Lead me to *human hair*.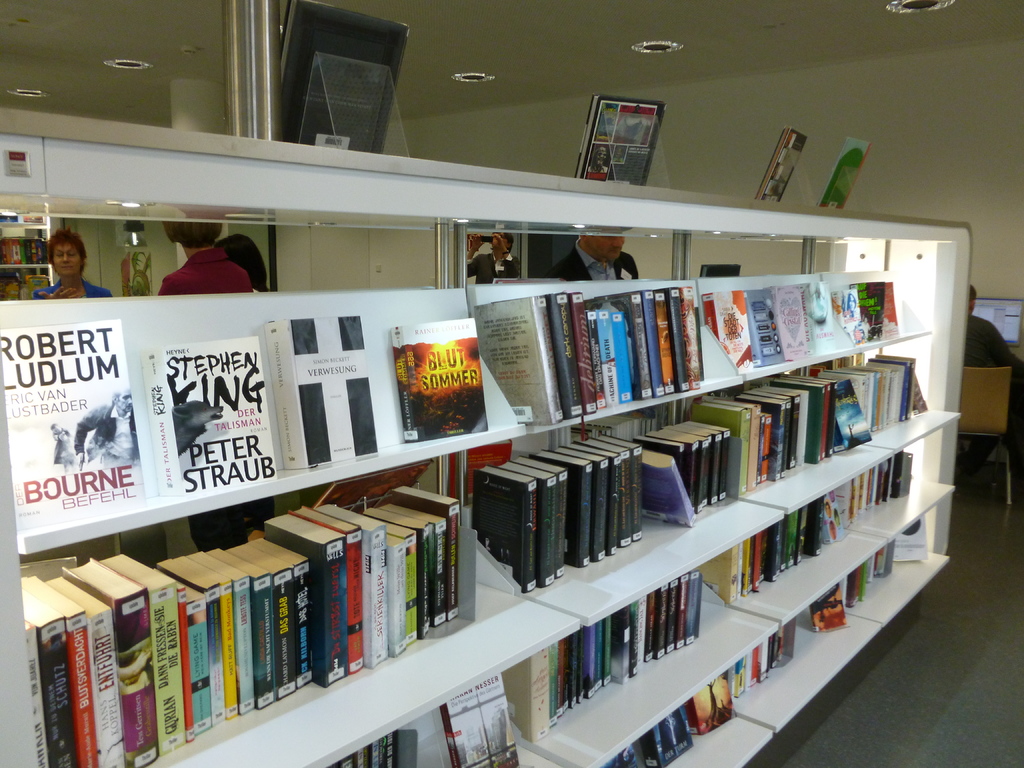
Lead to <region>216, 232, 268, 290</region>.
